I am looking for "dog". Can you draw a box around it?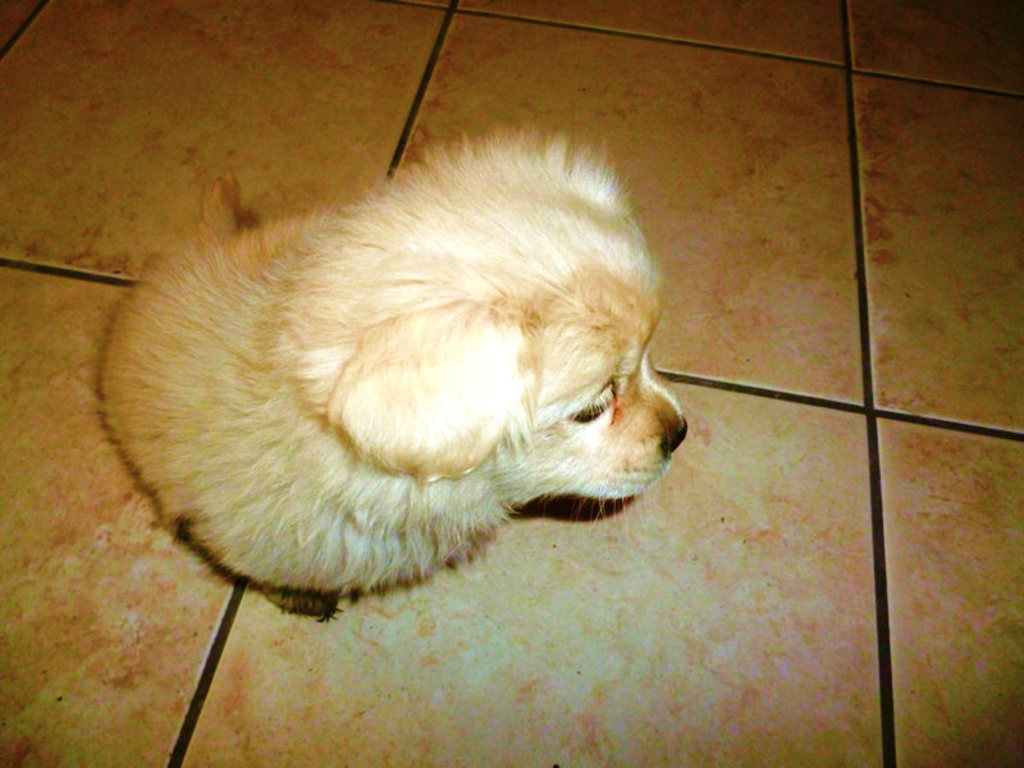
Sure, the bounding box is Rect(95, 125, 689, 627).
